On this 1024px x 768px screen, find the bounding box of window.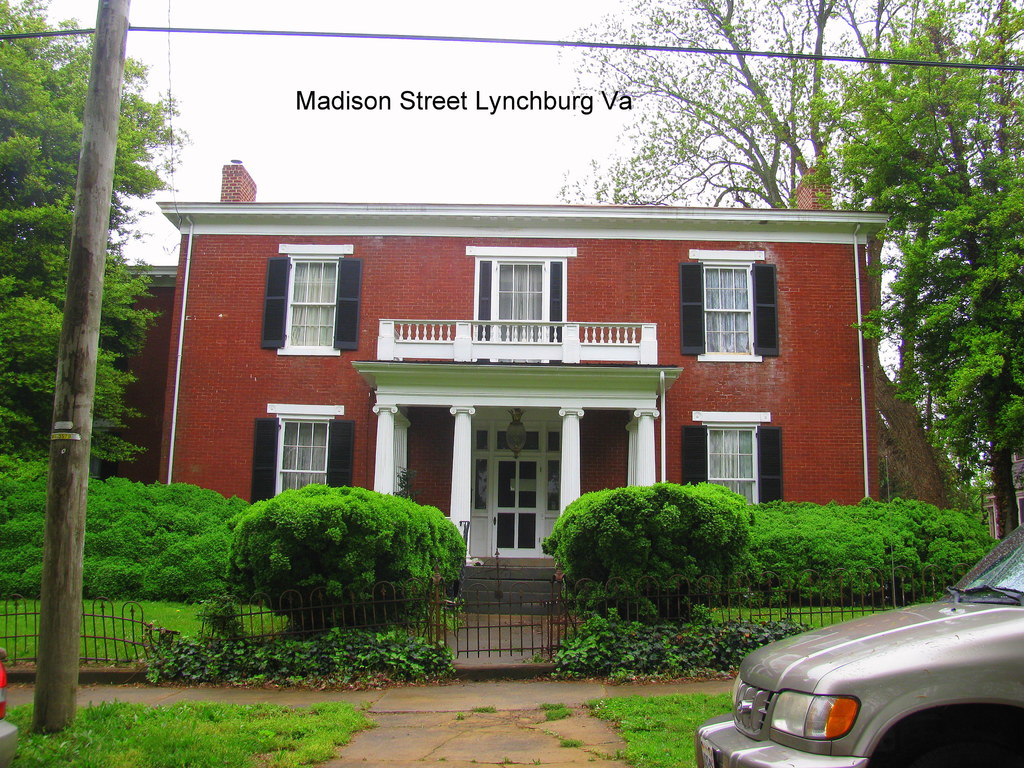
Bounding box: <region>694, 259, 761, 355</region>.
